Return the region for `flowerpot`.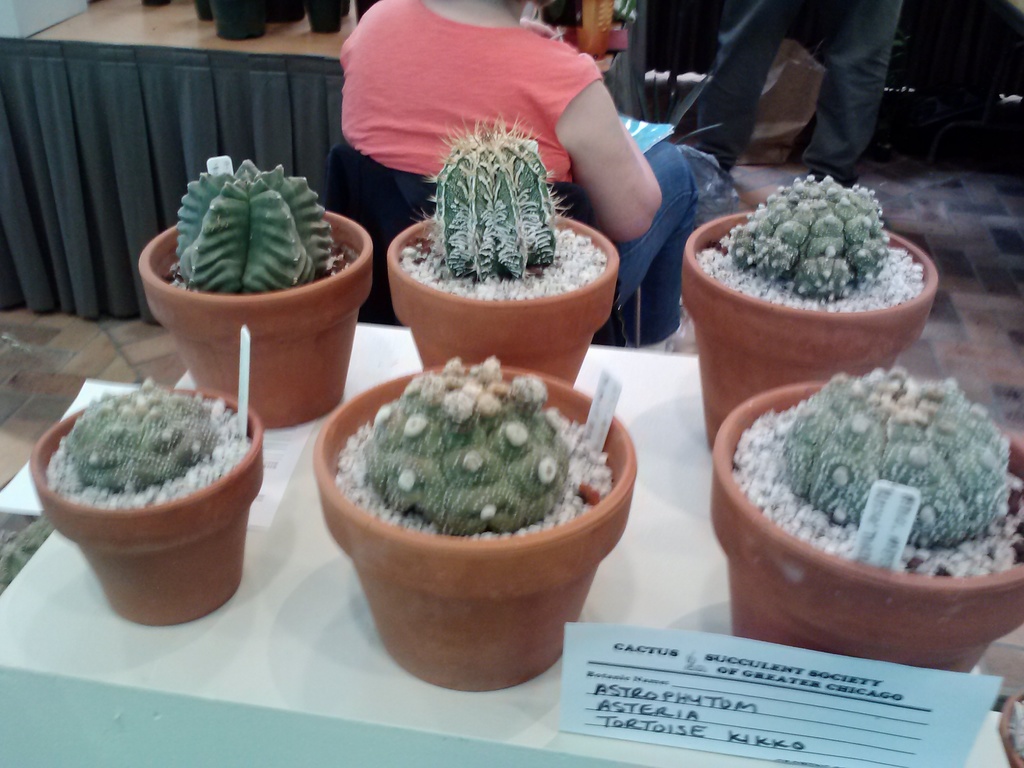
[x1=138, y1=207, x2=374, y2=428].
